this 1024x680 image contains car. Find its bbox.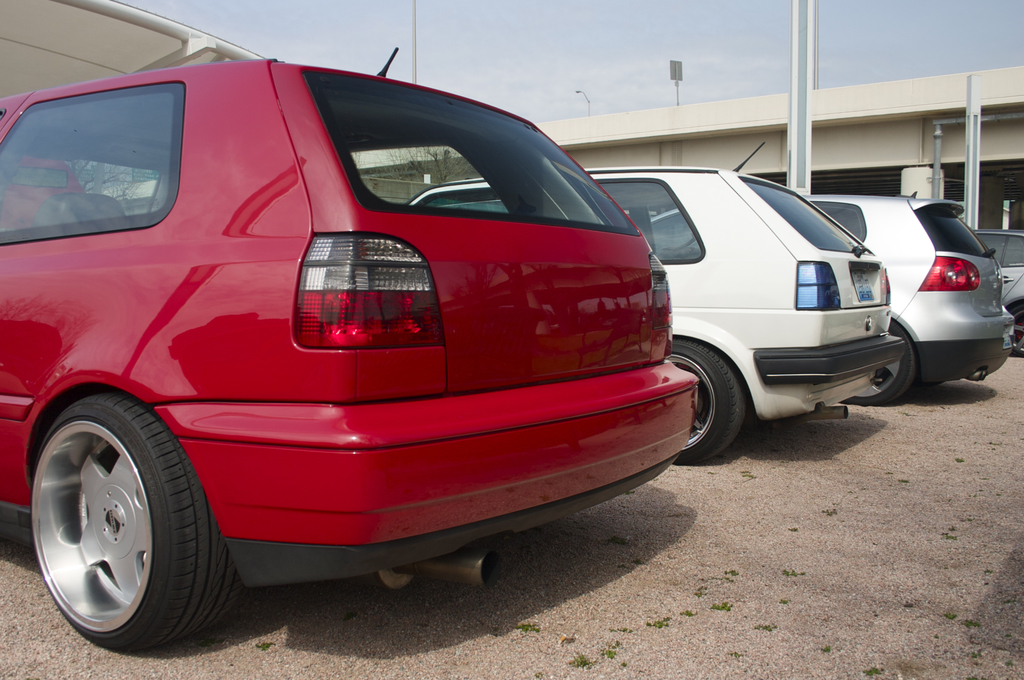
rect(650, 193, 1012, 408).
